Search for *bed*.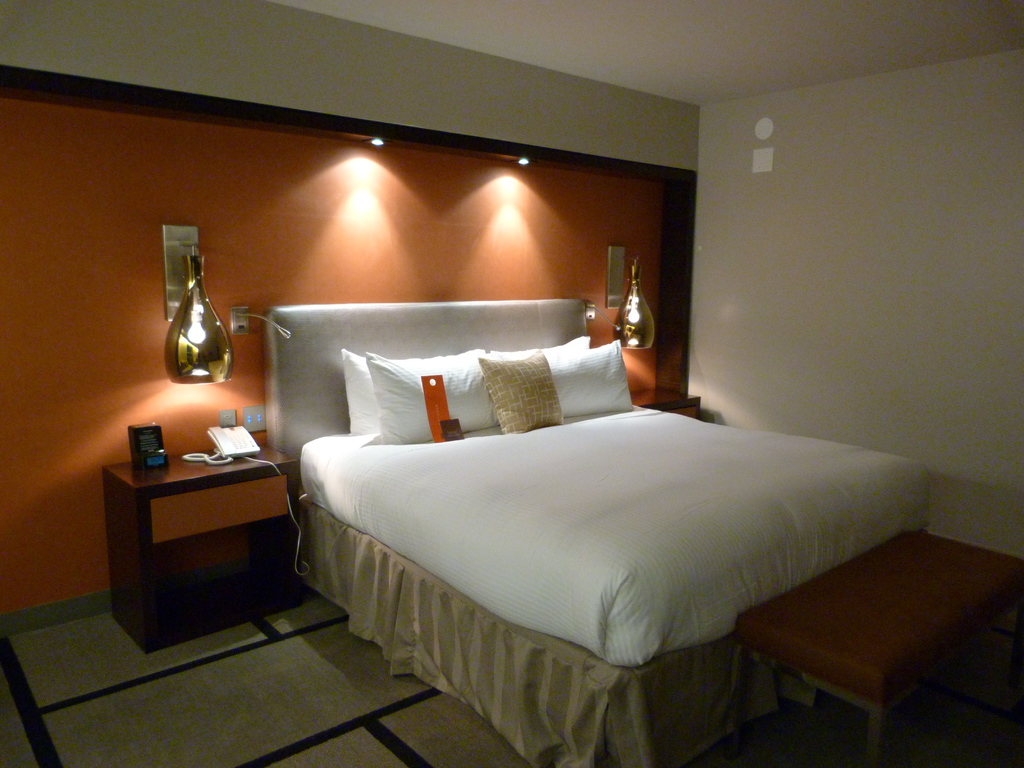
Found at (264, 277, 947, 751).
